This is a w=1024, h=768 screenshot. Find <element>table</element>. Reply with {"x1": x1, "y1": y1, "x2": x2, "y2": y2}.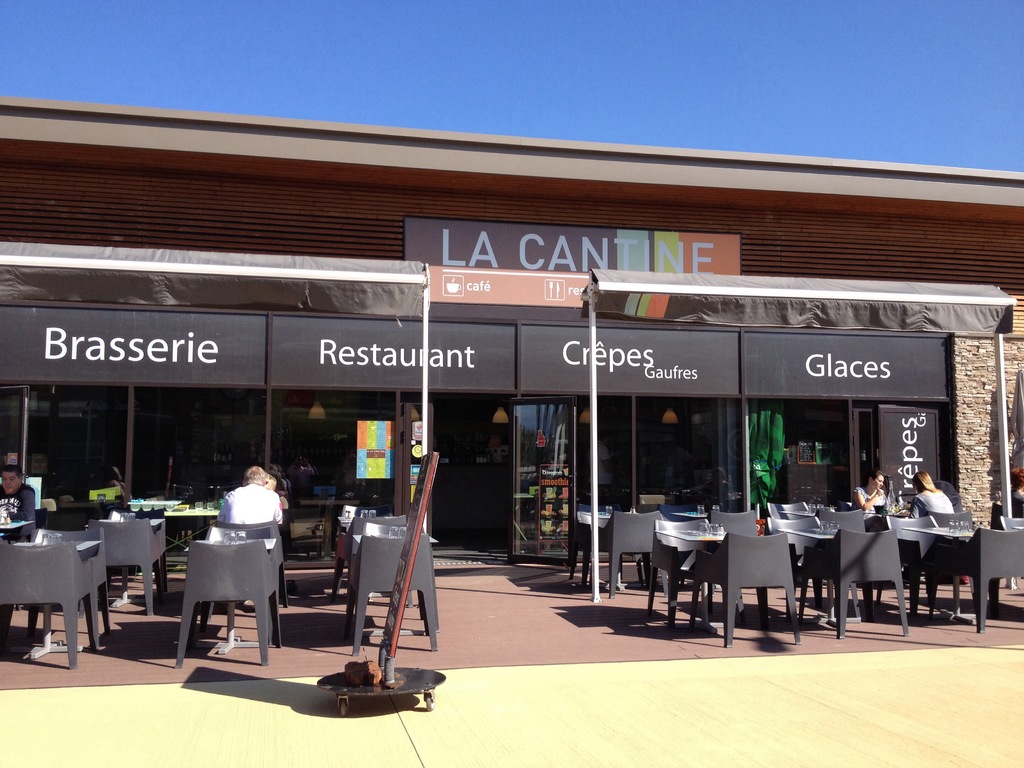
{"x1": 15, "y1": 536, "x2": 102, "y2": 663}.
